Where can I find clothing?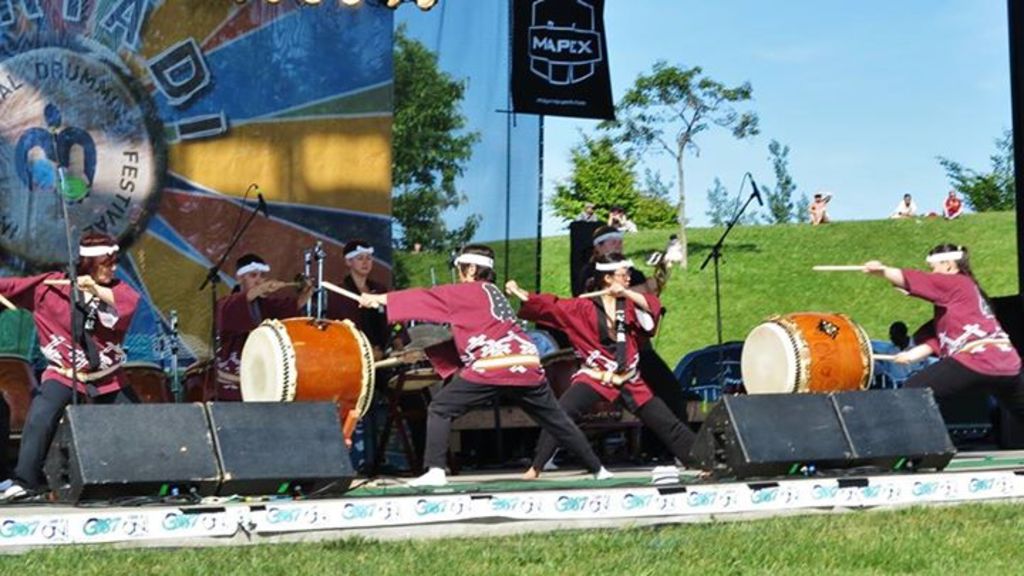
You can find it at bbox=[329, 265, 418, 466].
